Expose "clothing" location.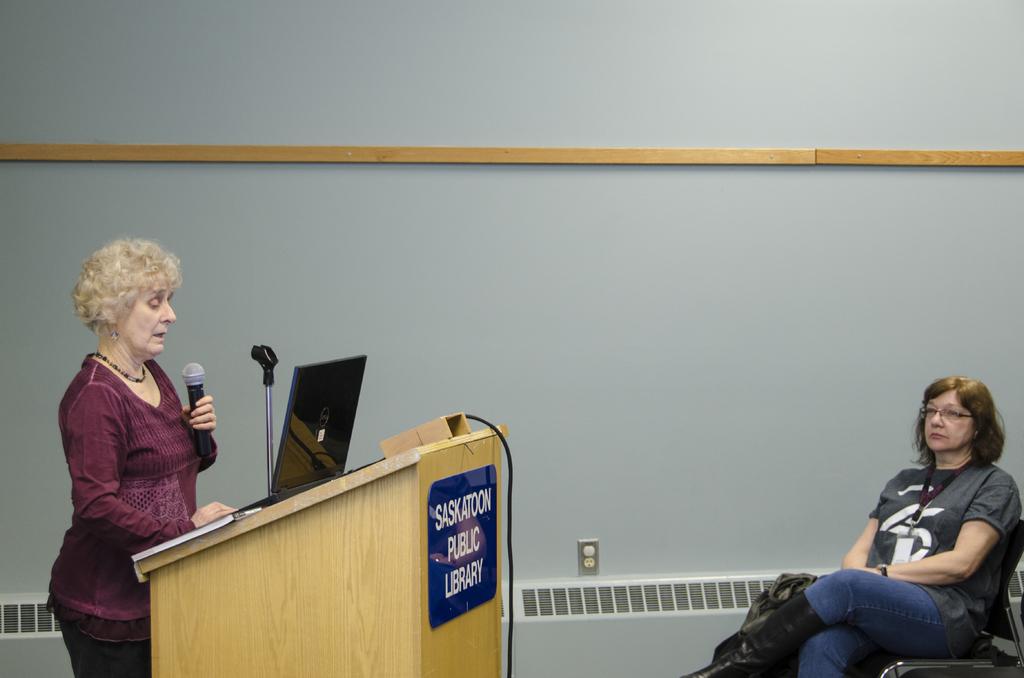
Exposed at x1=46, y1=348, x2=221, y2=677.
